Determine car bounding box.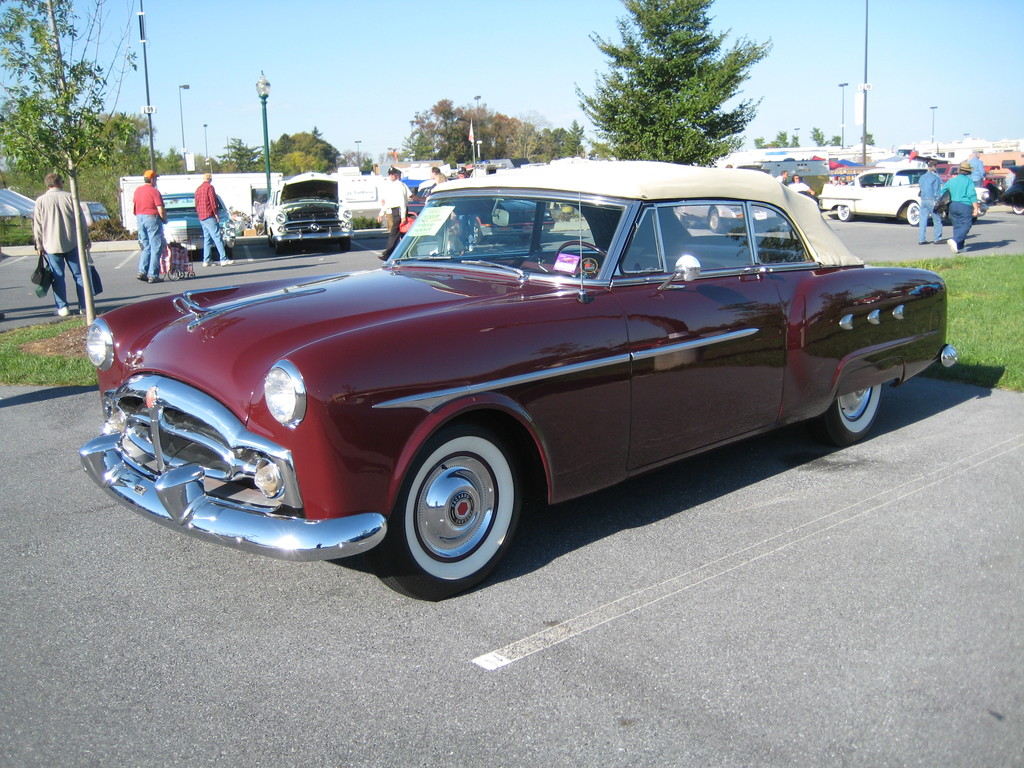
Determined: x1=262 y1=172 x2=353 y2=252.
